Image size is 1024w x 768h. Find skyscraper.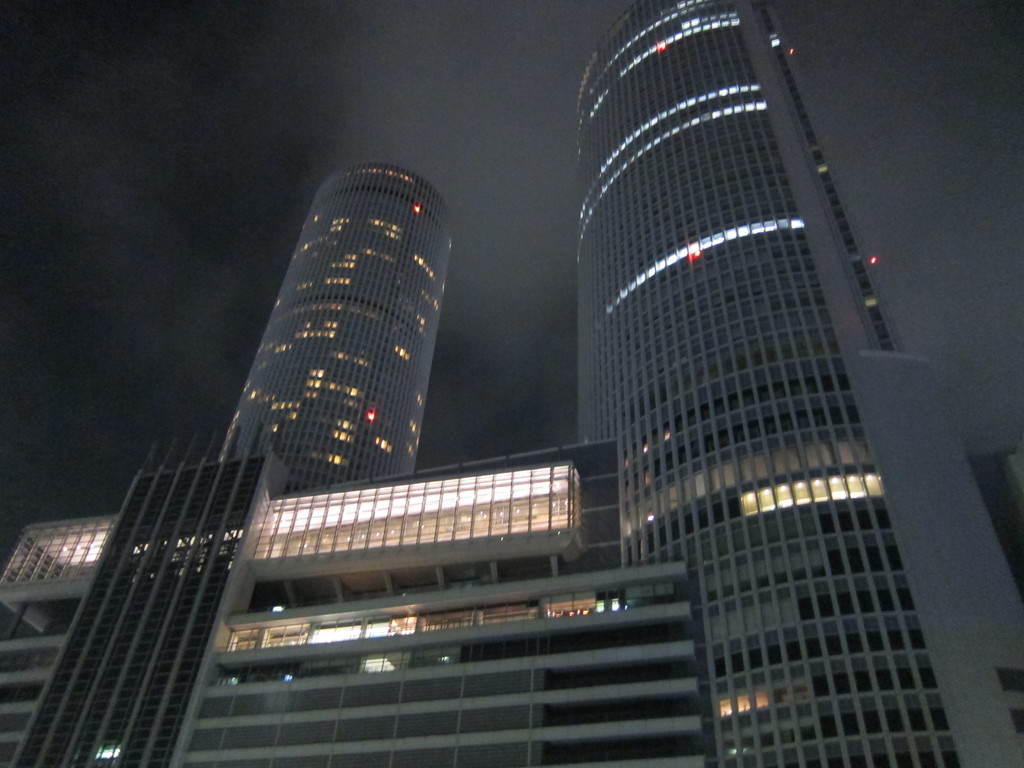
<box>556,1,1023,767</box>.
